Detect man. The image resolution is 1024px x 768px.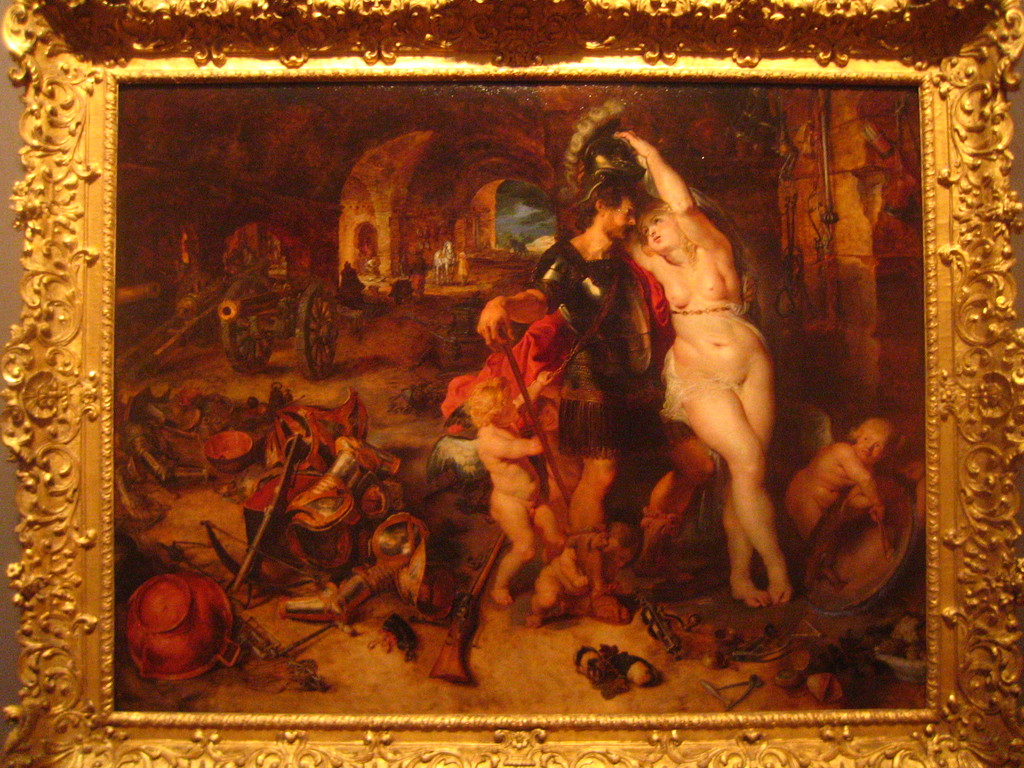
box=[475, 175, 710, 584].
